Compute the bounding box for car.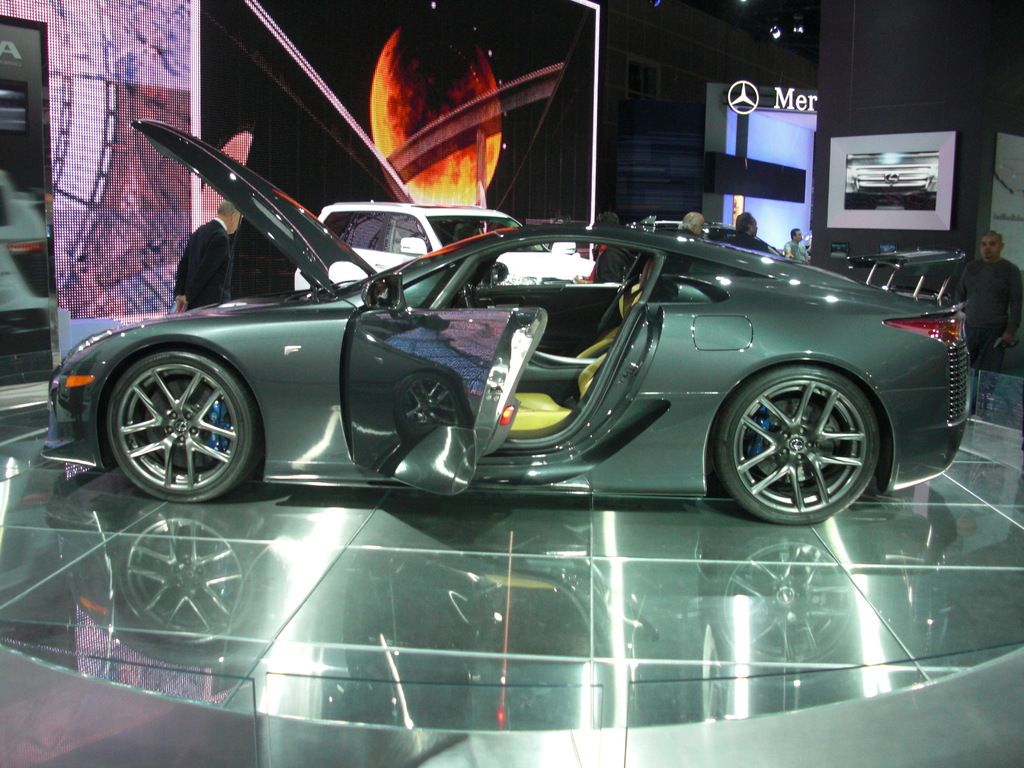
845:151:940:212.
